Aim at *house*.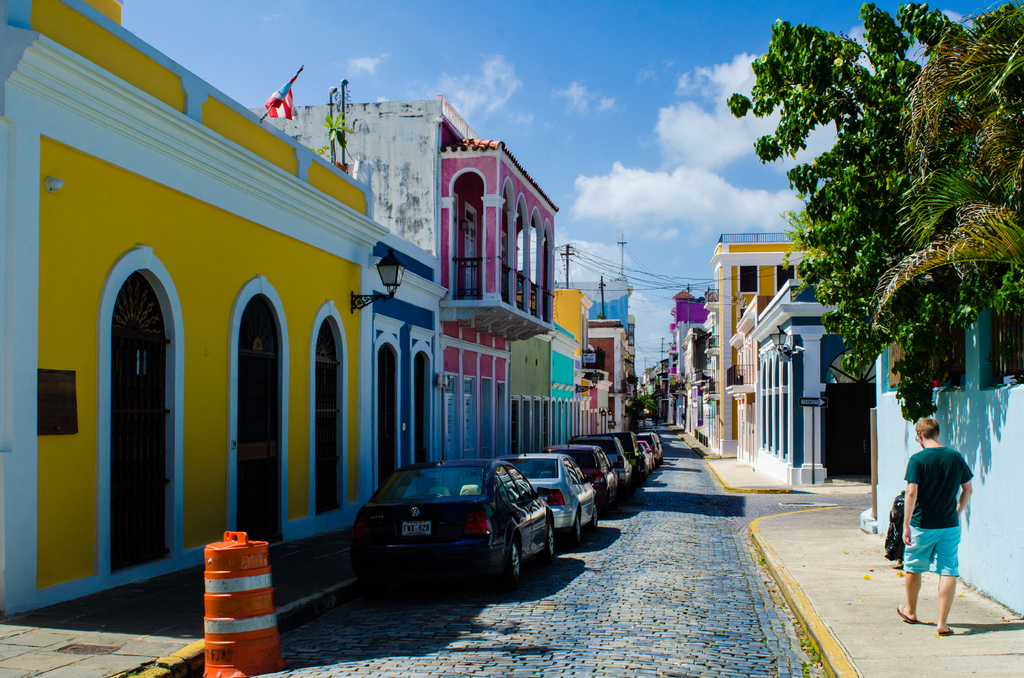
Aimed at BBox(666, 284, 714, 427).
